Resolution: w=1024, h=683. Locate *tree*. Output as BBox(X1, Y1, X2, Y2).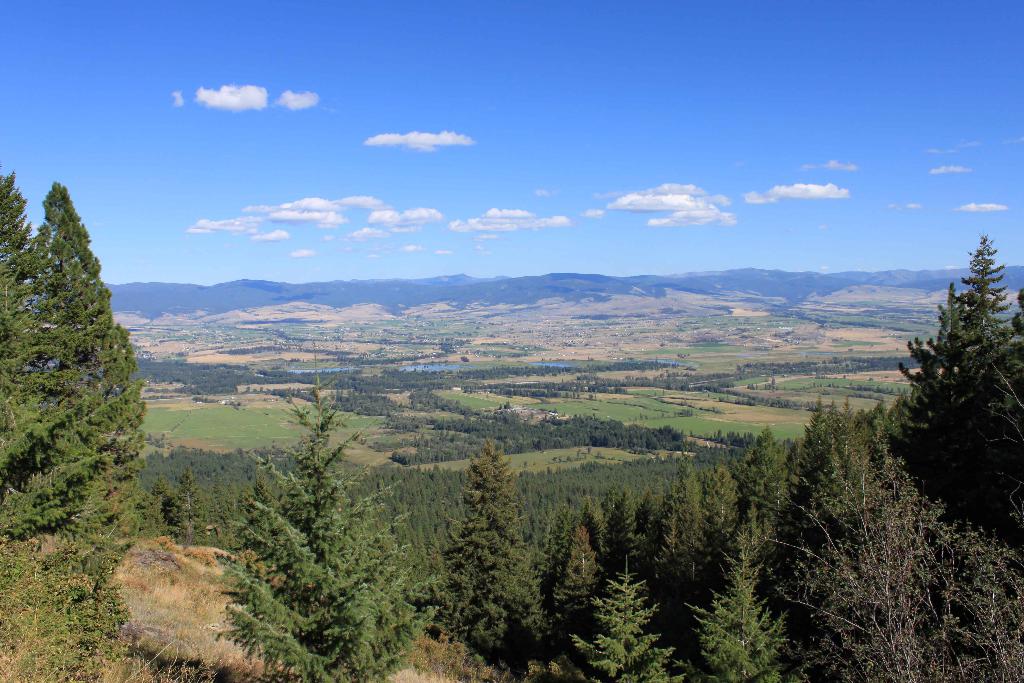
BBox(27, 177, 150, 527).
